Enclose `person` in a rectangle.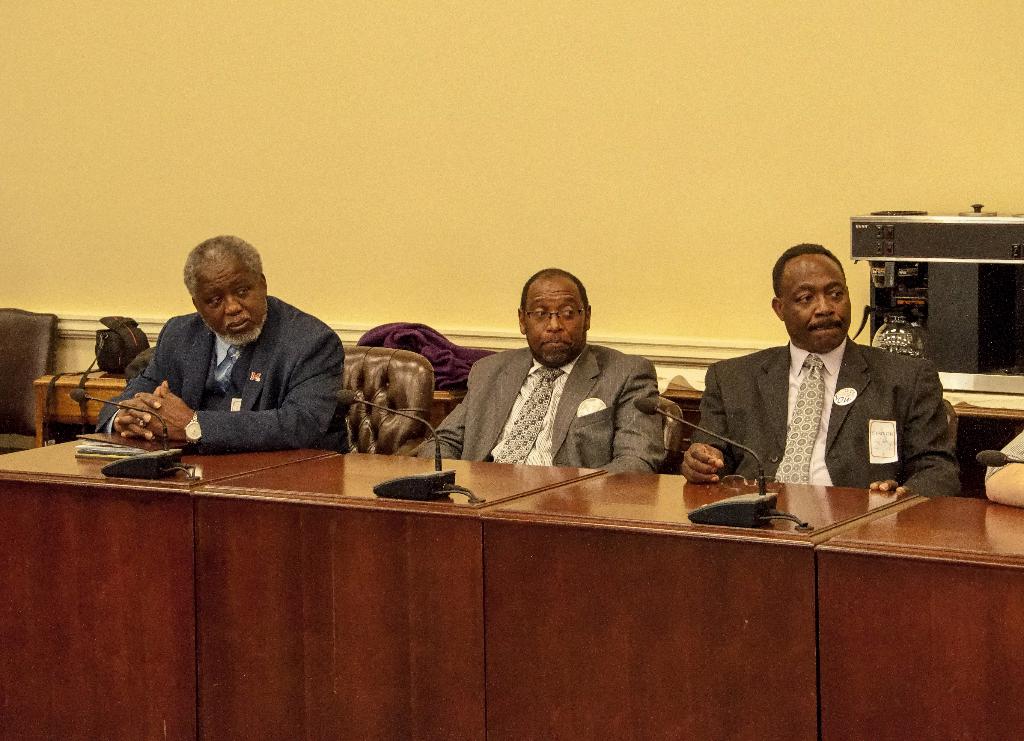
[89,236,359,459].
